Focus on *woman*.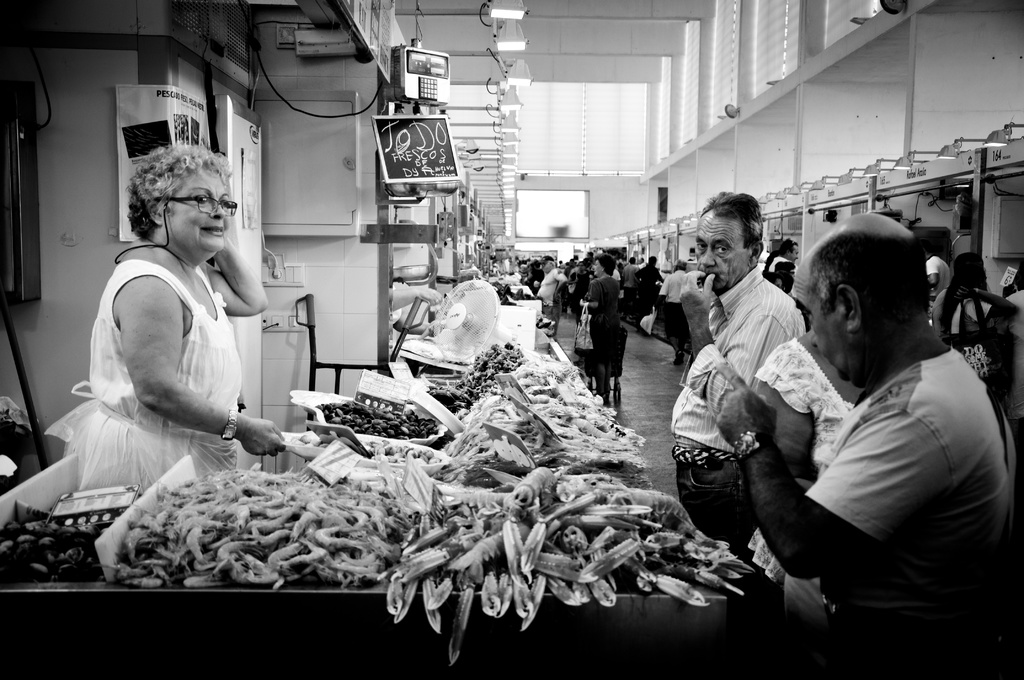
Focused at x1=51, y1=158, x2=291, y2=555.
